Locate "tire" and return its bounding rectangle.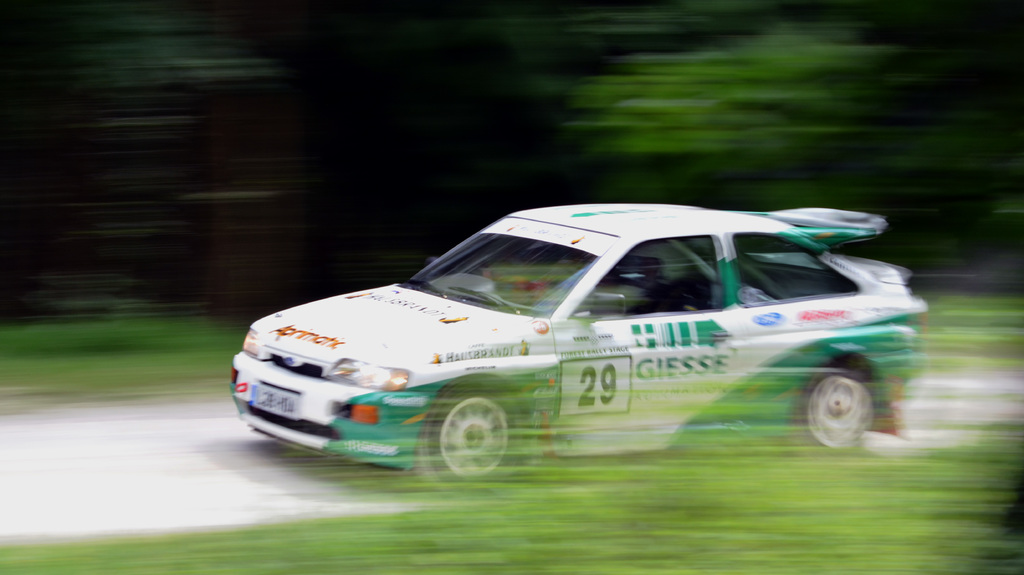
794/364/876/454.
